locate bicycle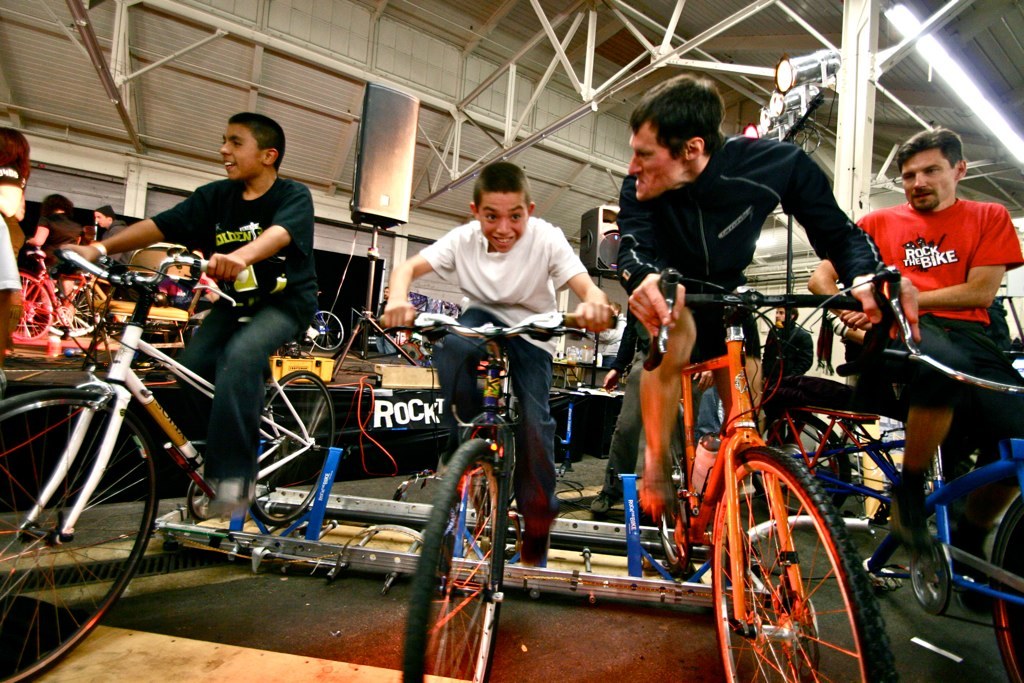
l=8, t=250, r=100, b=342
